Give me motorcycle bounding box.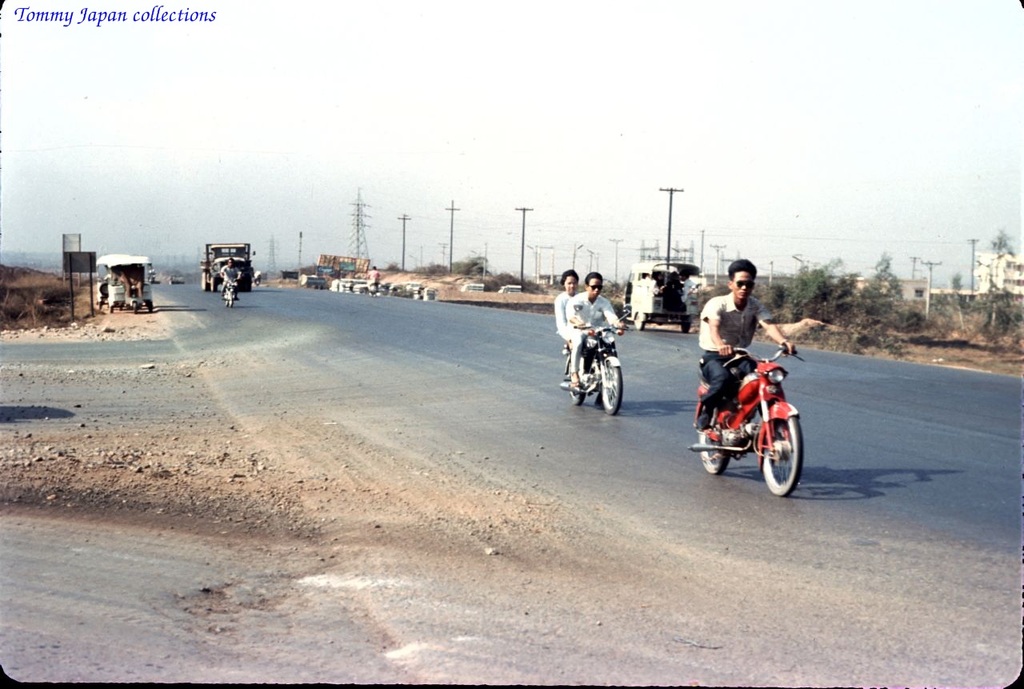
left=558, top=307, right=630, bottom=418.
